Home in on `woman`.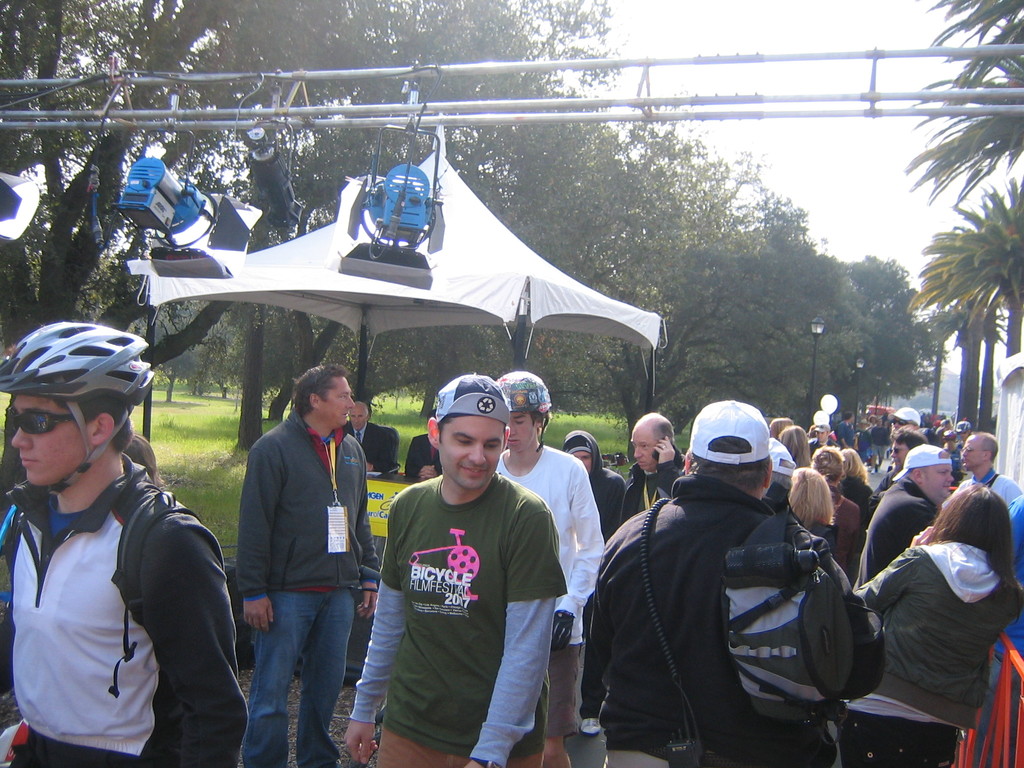
Homed in at 788/472/836/554.
